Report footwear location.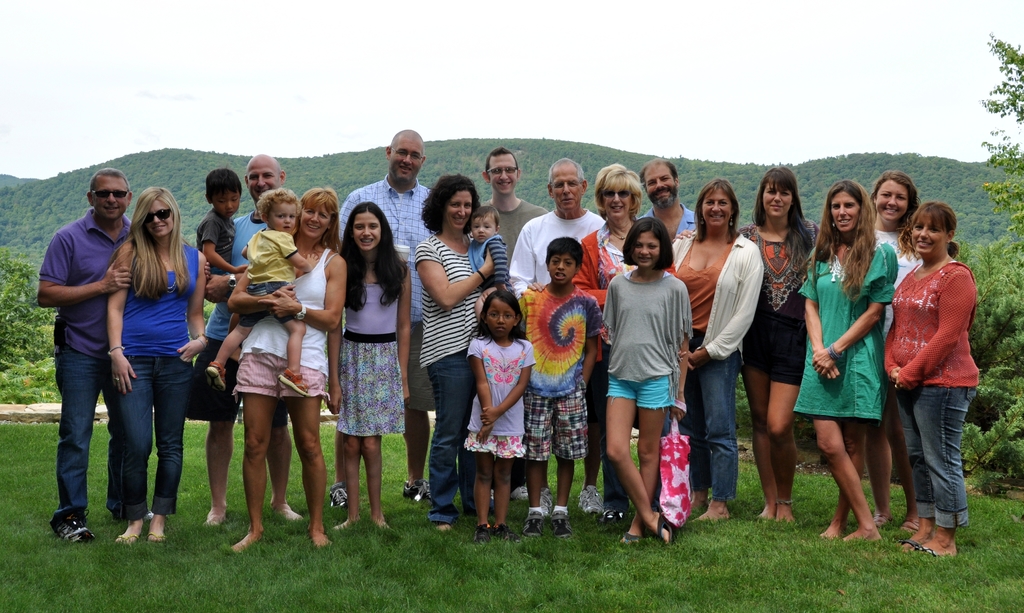
Report: pyautogui.locateOnScreen(142, 524, 163, 543).
